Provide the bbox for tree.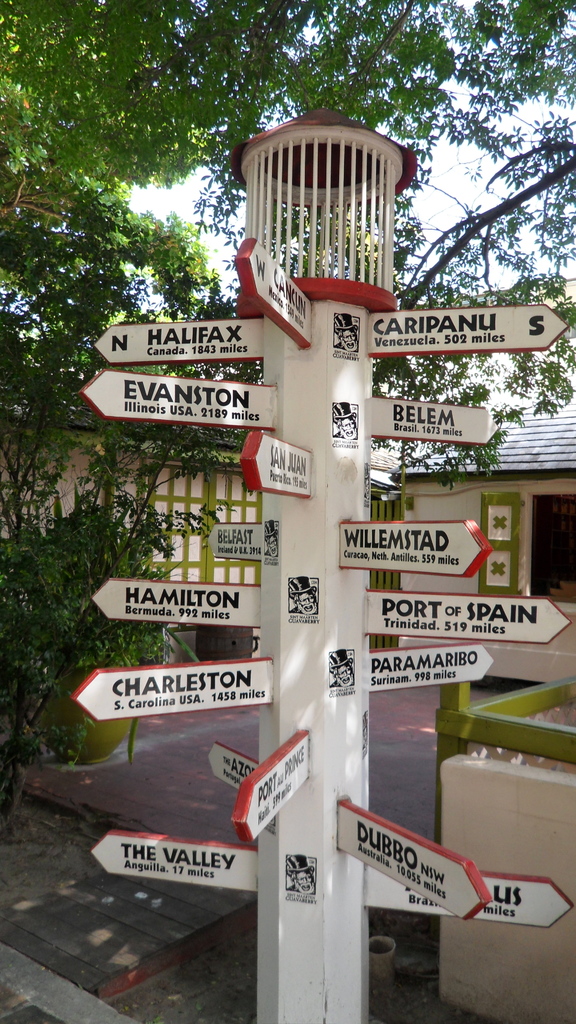
(x1=72, y1=0, x2=575, y2=490).
